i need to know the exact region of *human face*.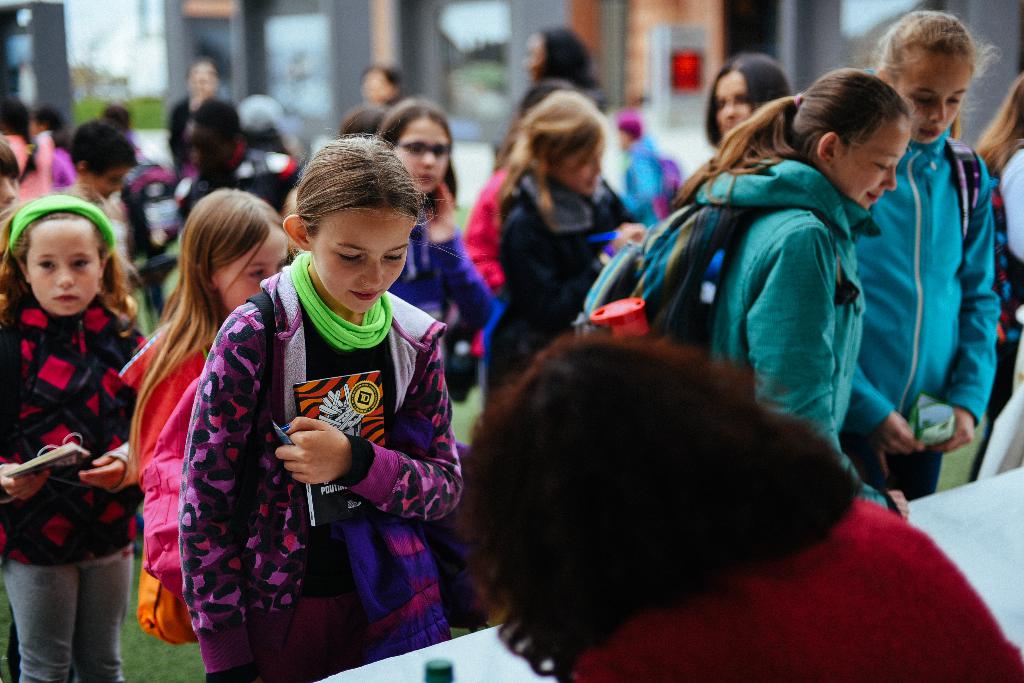
Region: select_region(90, 163, 130, 202).
